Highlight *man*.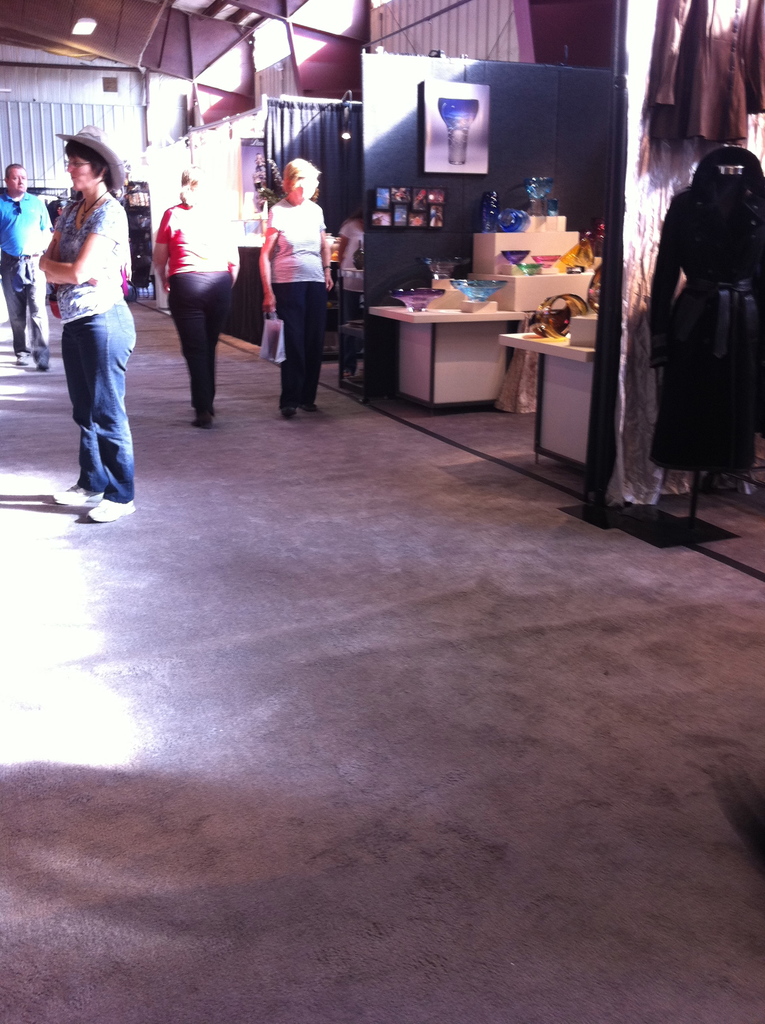
Highlighted region: <region>0, 154, 57, 372</region>.
